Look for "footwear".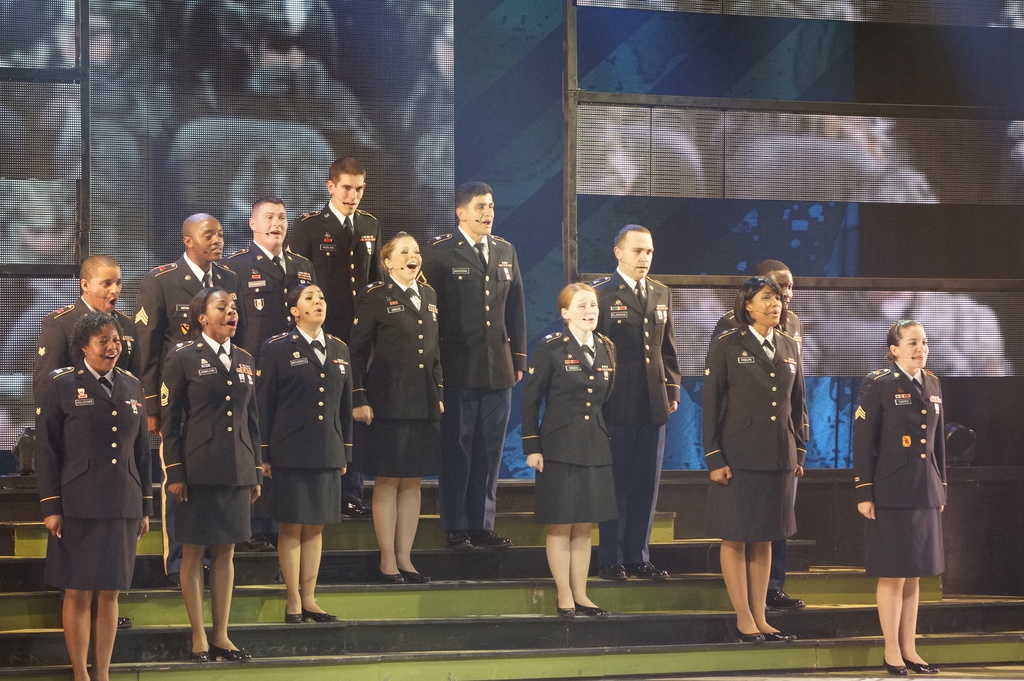
Found: (x1=630, y1=561, x2=673, y2=580).
